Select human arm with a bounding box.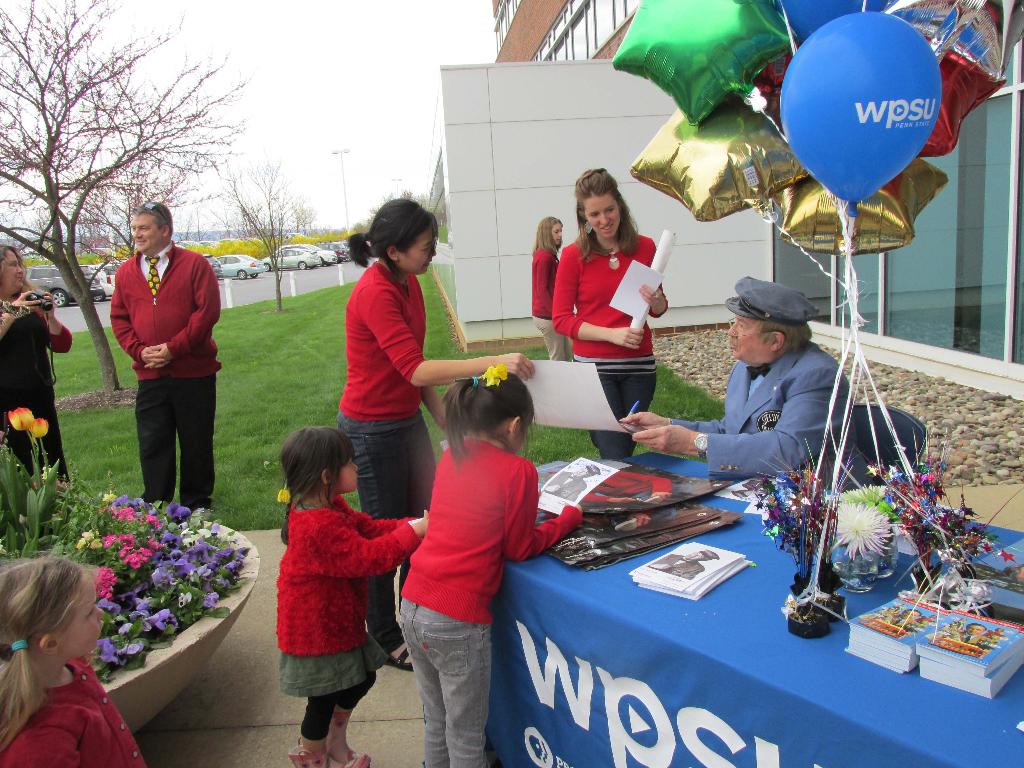
bbox(106, 256, 166, 369).
